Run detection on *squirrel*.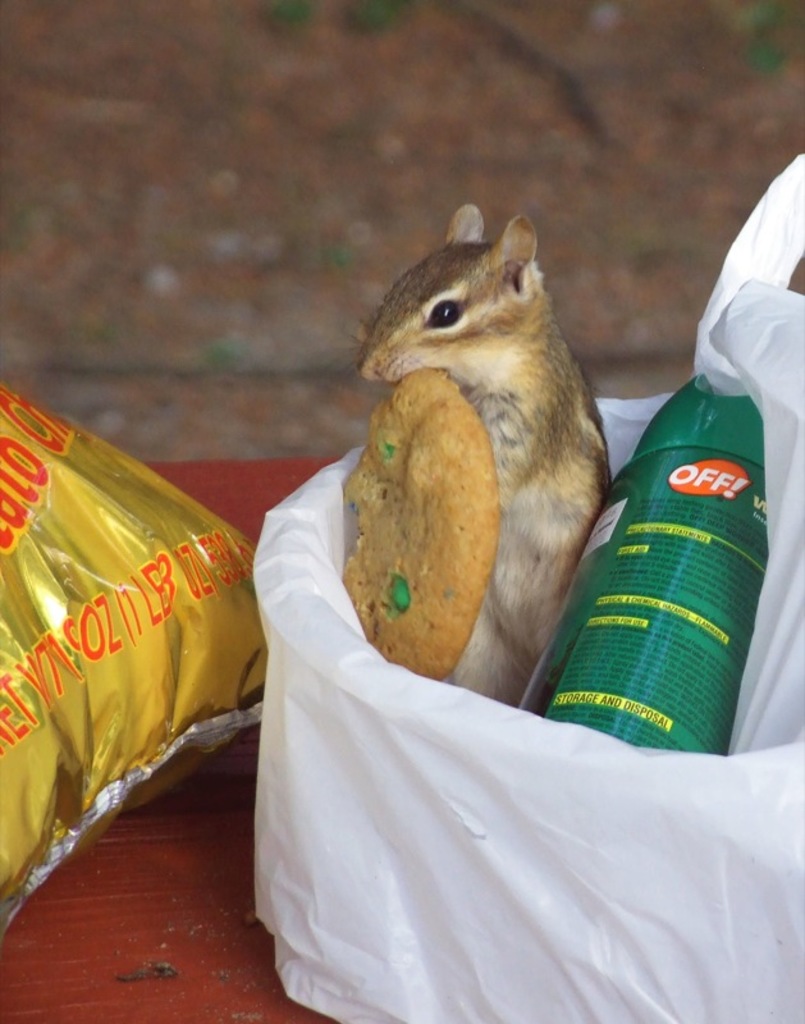
Result: box(348, 197, 617, 701).
